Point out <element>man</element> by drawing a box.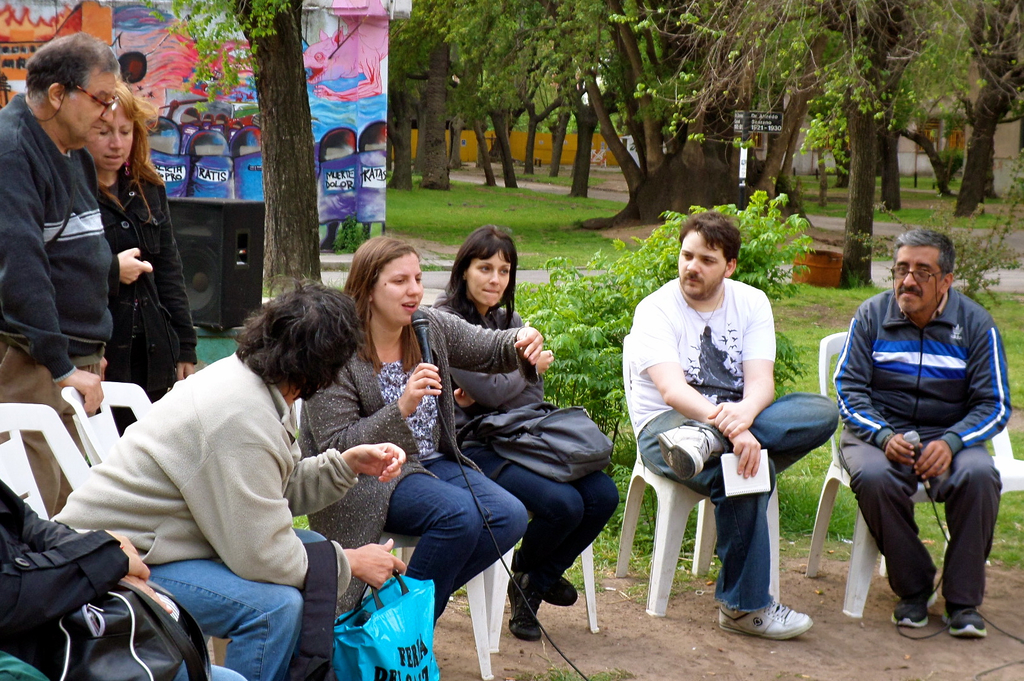
bbox=(0, 33, 115, 515).
